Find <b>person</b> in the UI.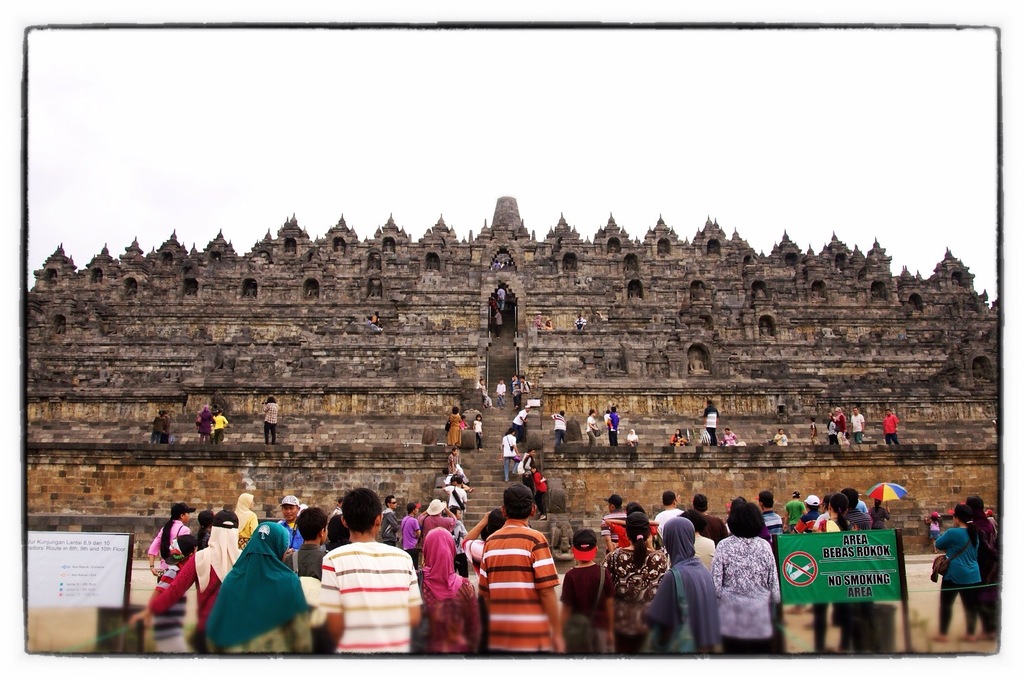
UI element at bbox(810, 416, 822, 444).
